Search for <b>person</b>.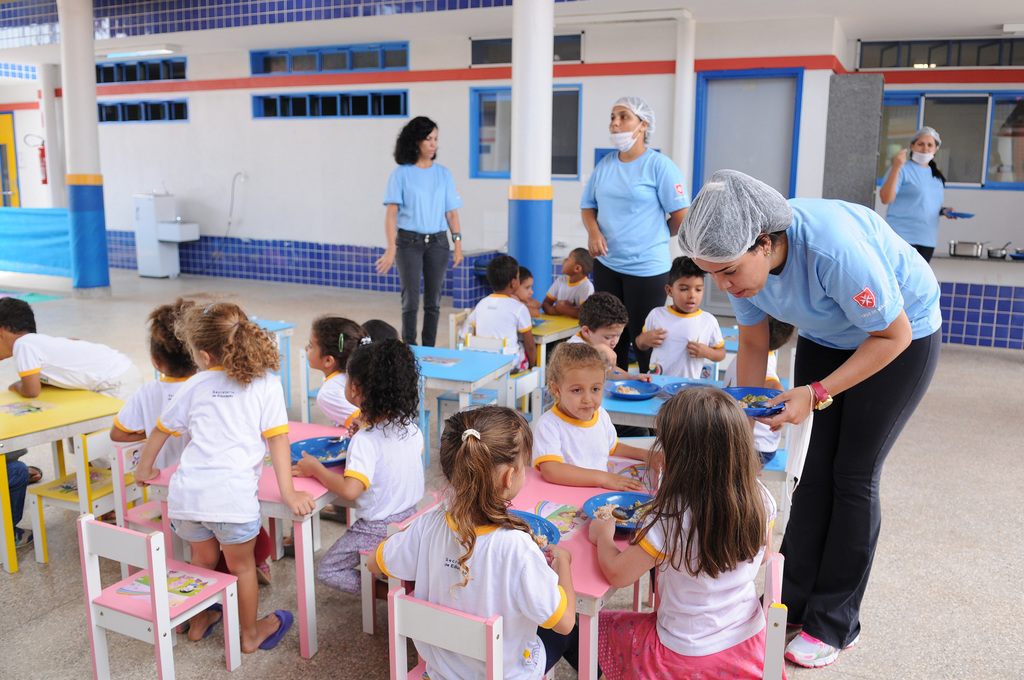
Found at 131 302 320 638.
